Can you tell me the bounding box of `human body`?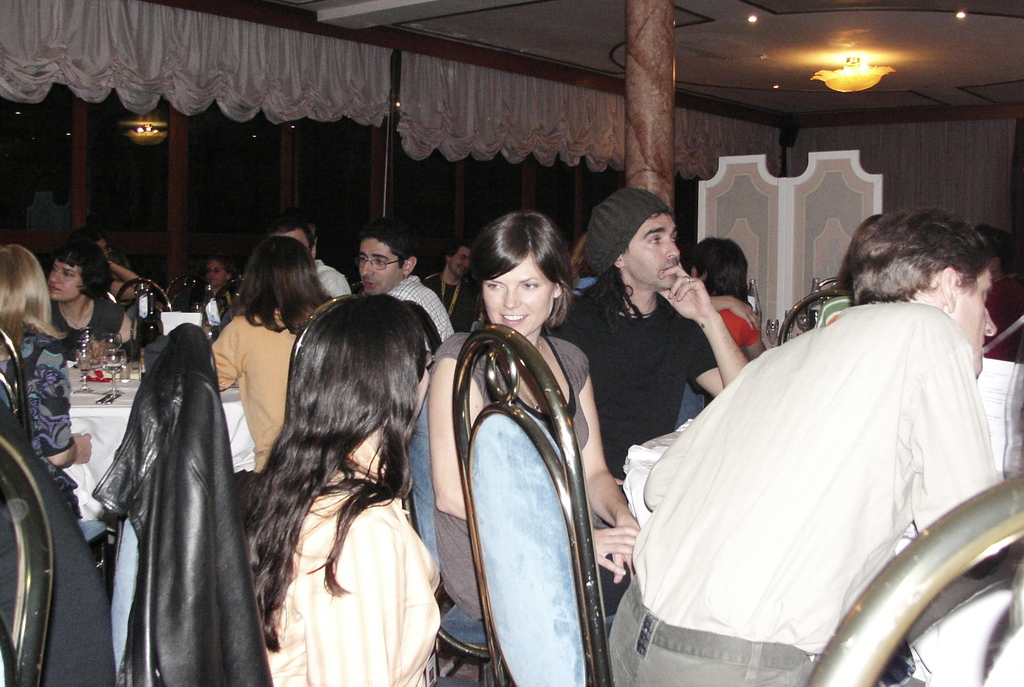
x1=431, y1=319, x2=643, y2=627.
